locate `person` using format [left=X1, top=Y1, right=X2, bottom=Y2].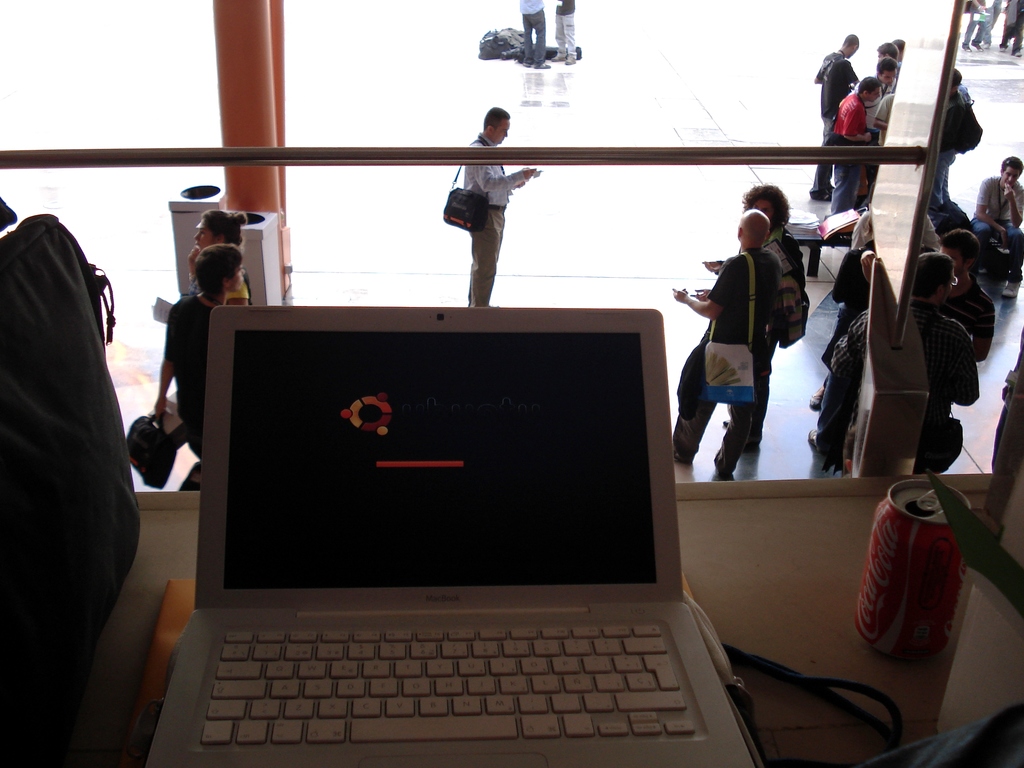
[left=152, top=250, right=241, bottom=479].
